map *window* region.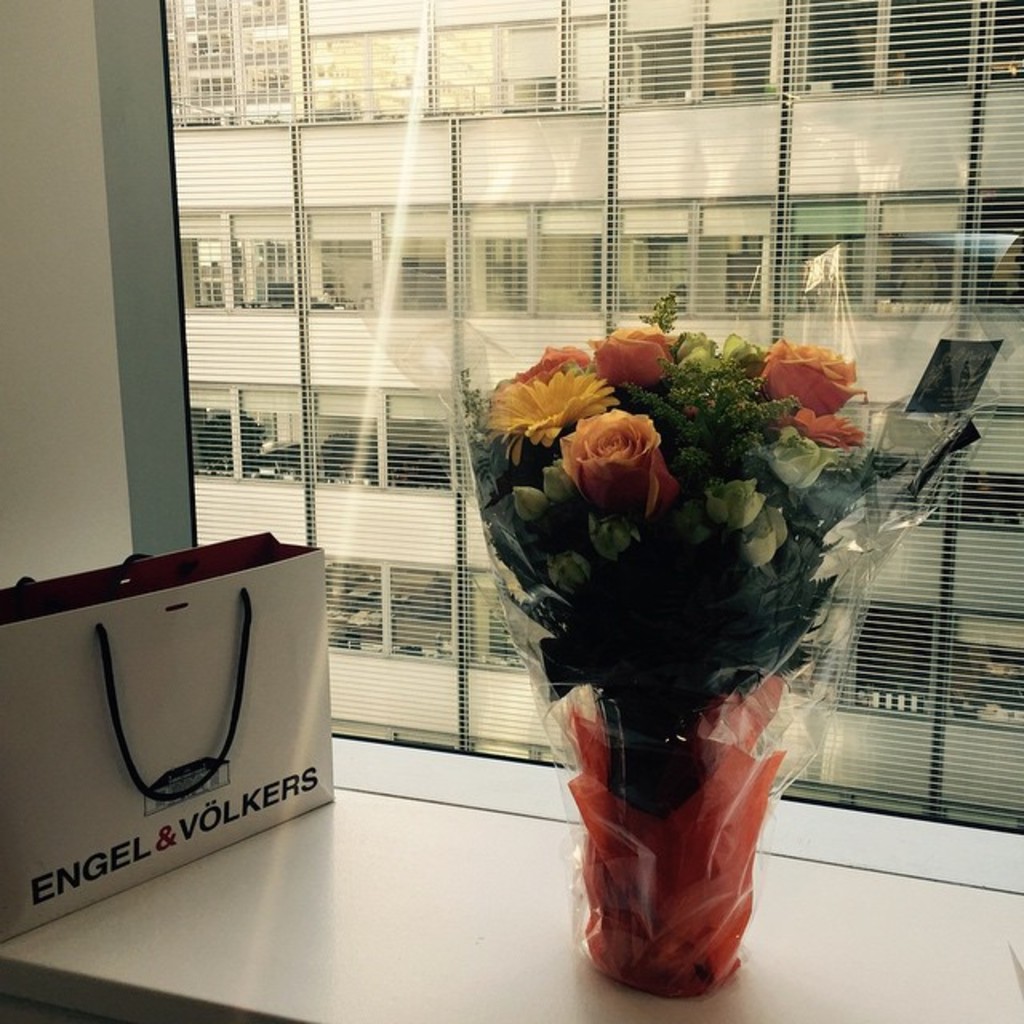
Mapped to <box>166,0,299,131</box>.
